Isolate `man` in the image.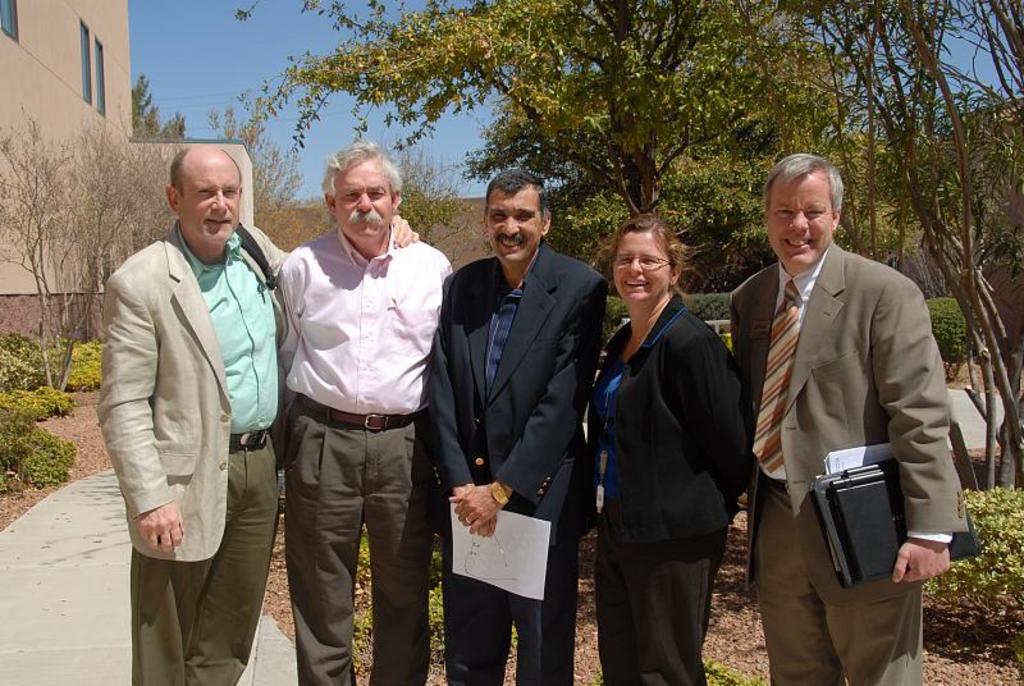
Isolated region: 275 140 453 685.
